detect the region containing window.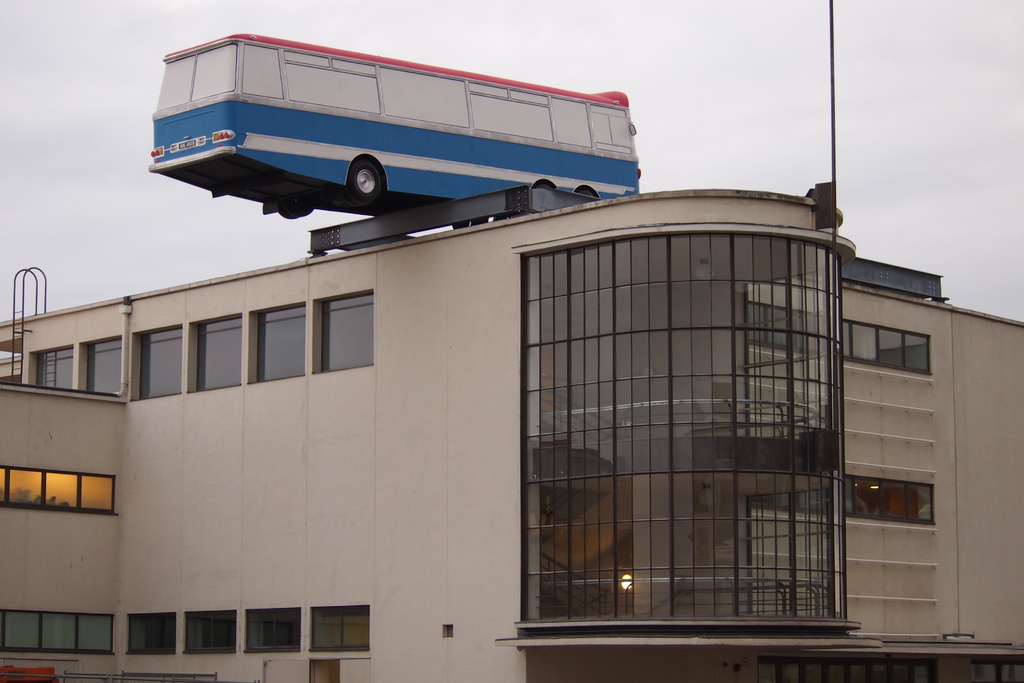
178, 608, 237, 655.
